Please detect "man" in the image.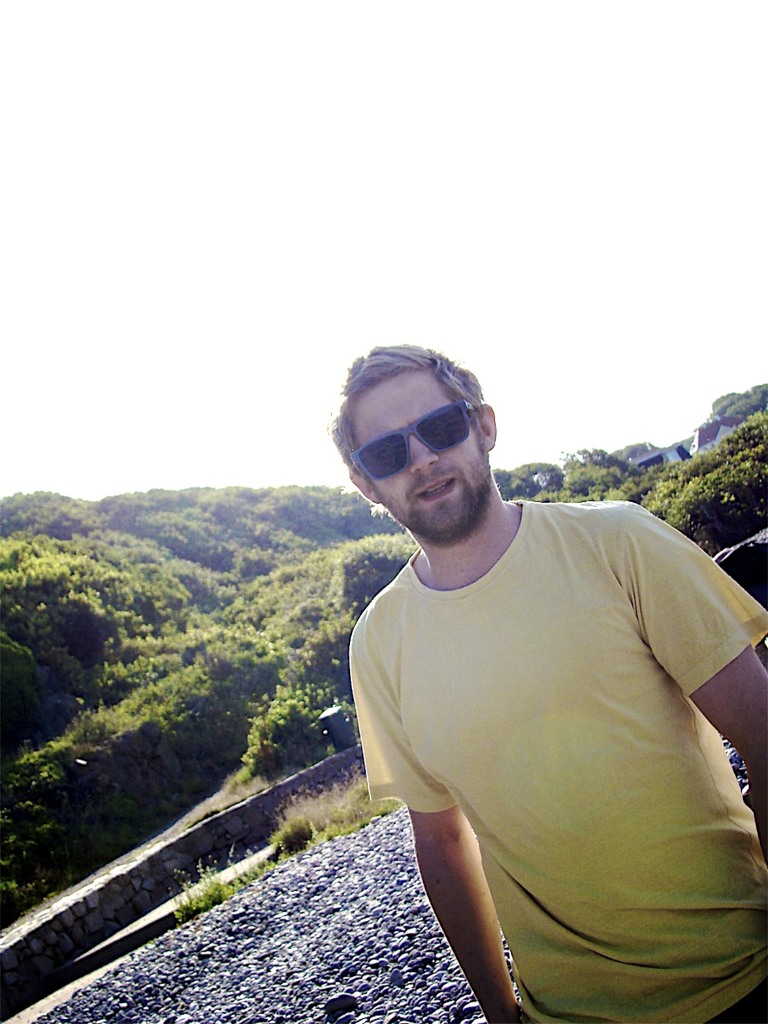
[x1=318, y1=342, x2=767, y2=1023].
